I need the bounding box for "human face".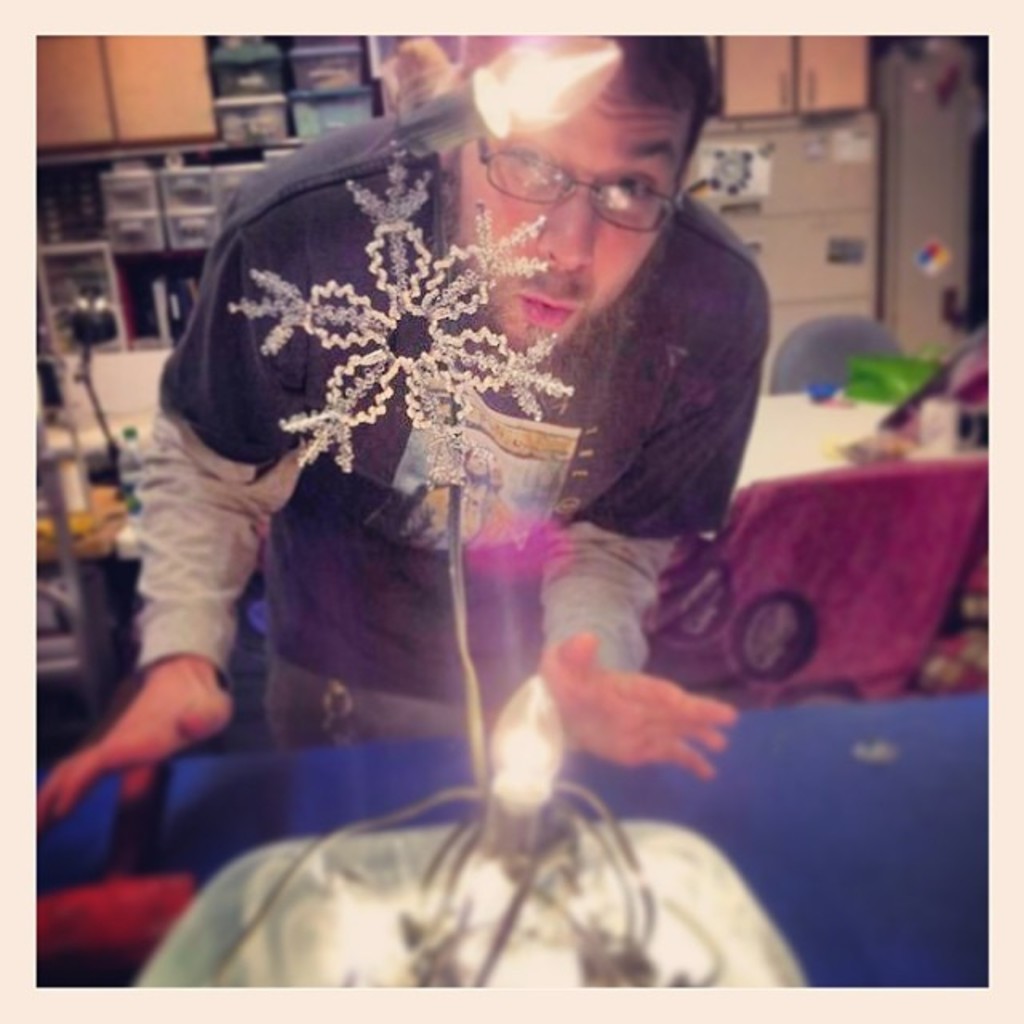
Here it is: {"left": 459, "top": 64, "right": 691, "bottom": 347}.
